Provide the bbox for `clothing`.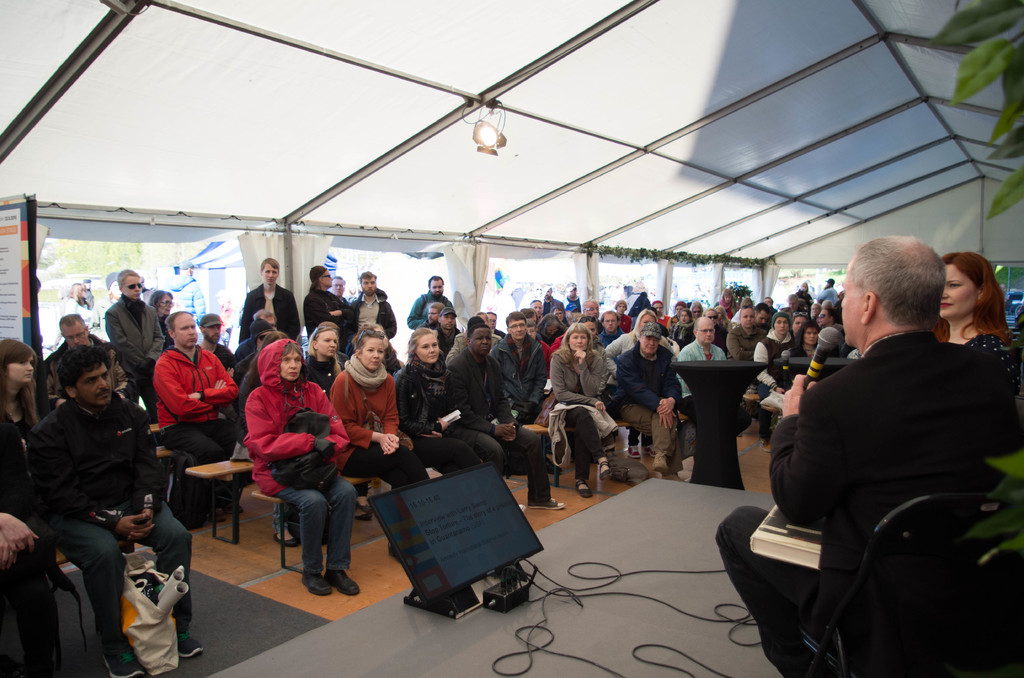
<box>169,276,206,326</box>.
